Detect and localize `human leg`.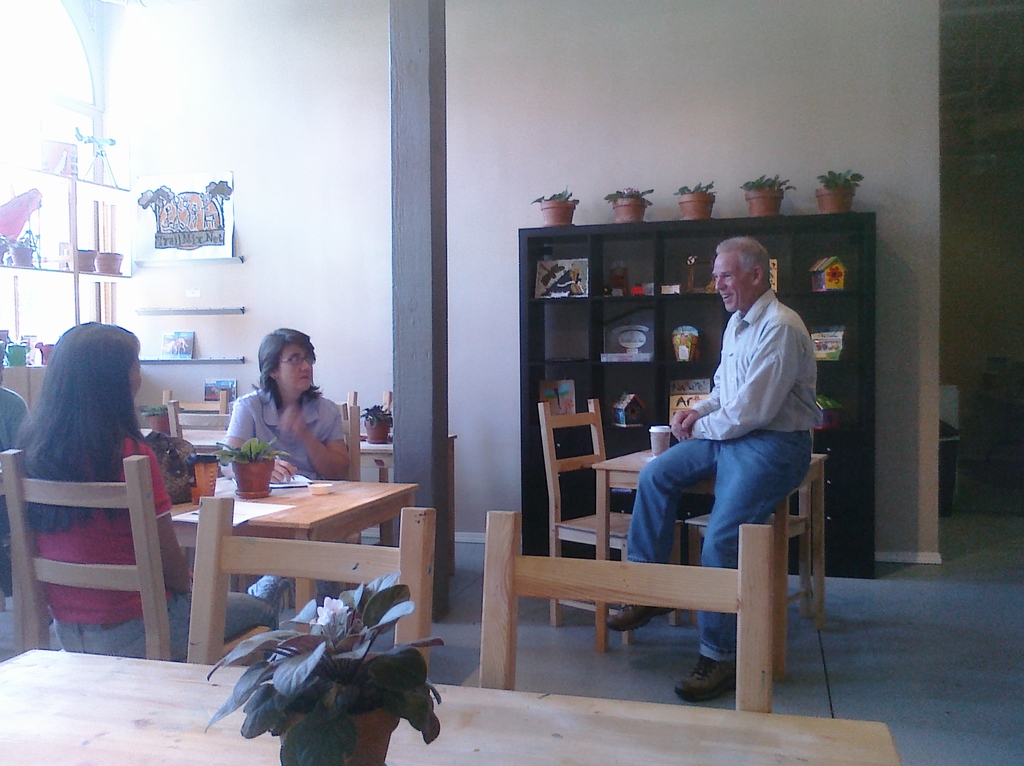
Localized at detection(668, 425, 817, 706).
